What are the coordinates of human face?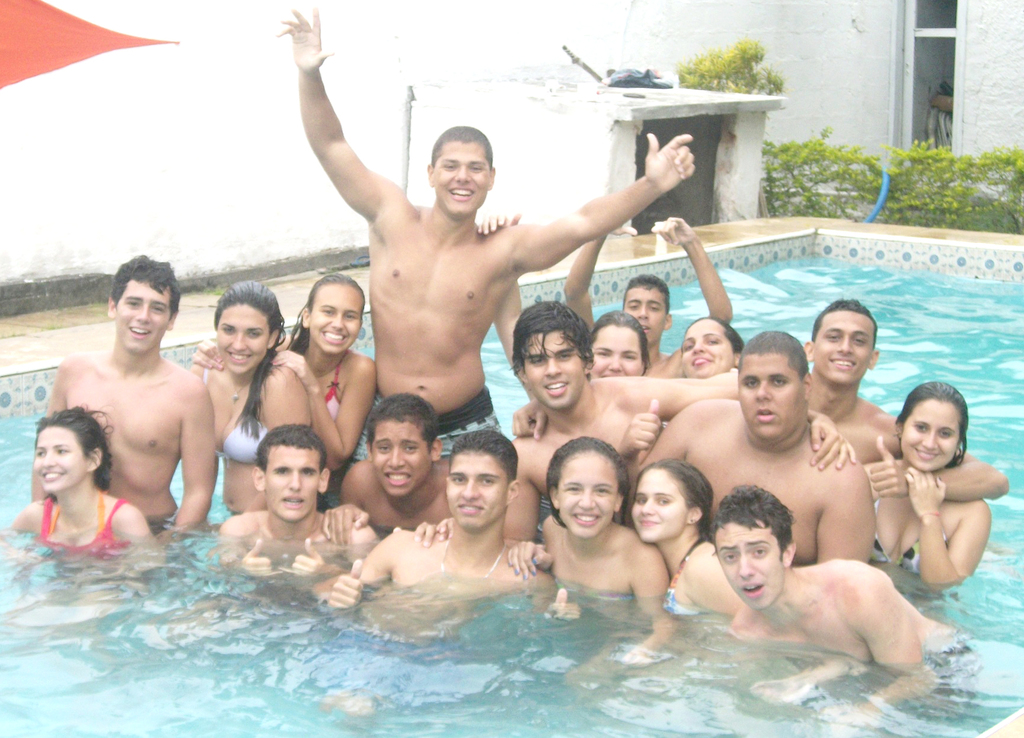
(710,521,783,613).
